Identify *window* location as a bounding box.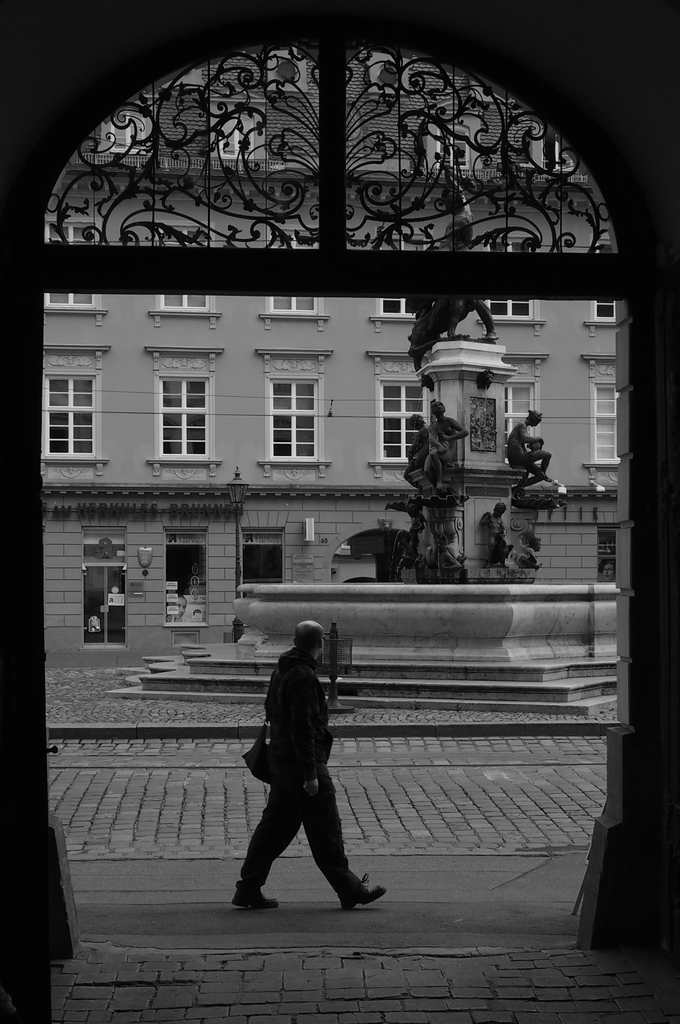
{"x1": 207, "y1": 95, "x2": 261, "y2": 157}.
